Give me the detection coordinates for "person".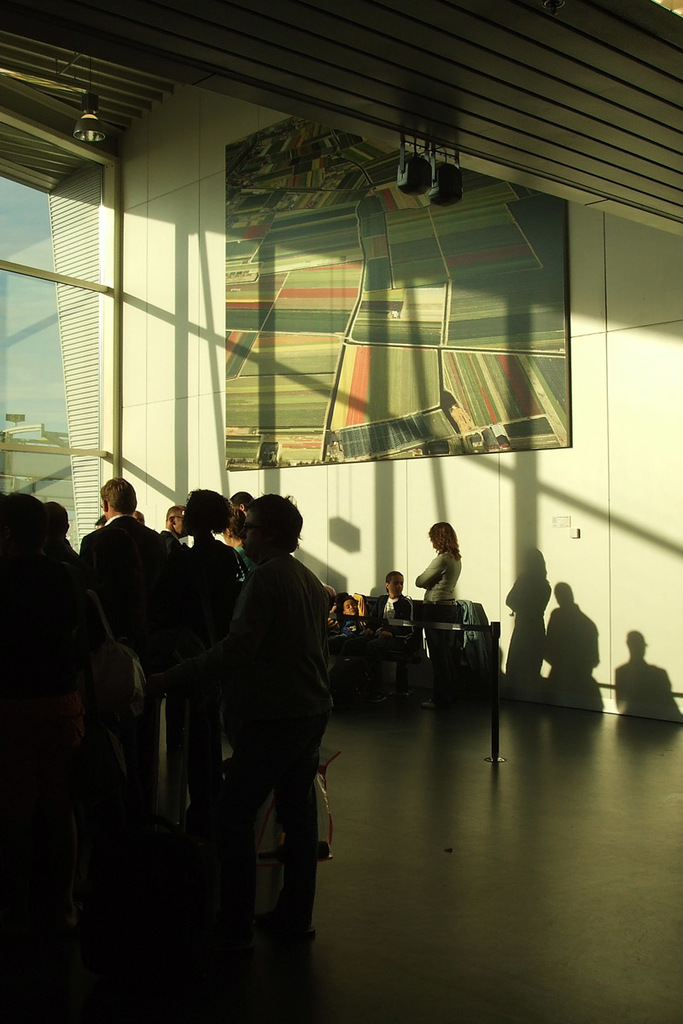
bbox=[402, 512, 458, 609].
